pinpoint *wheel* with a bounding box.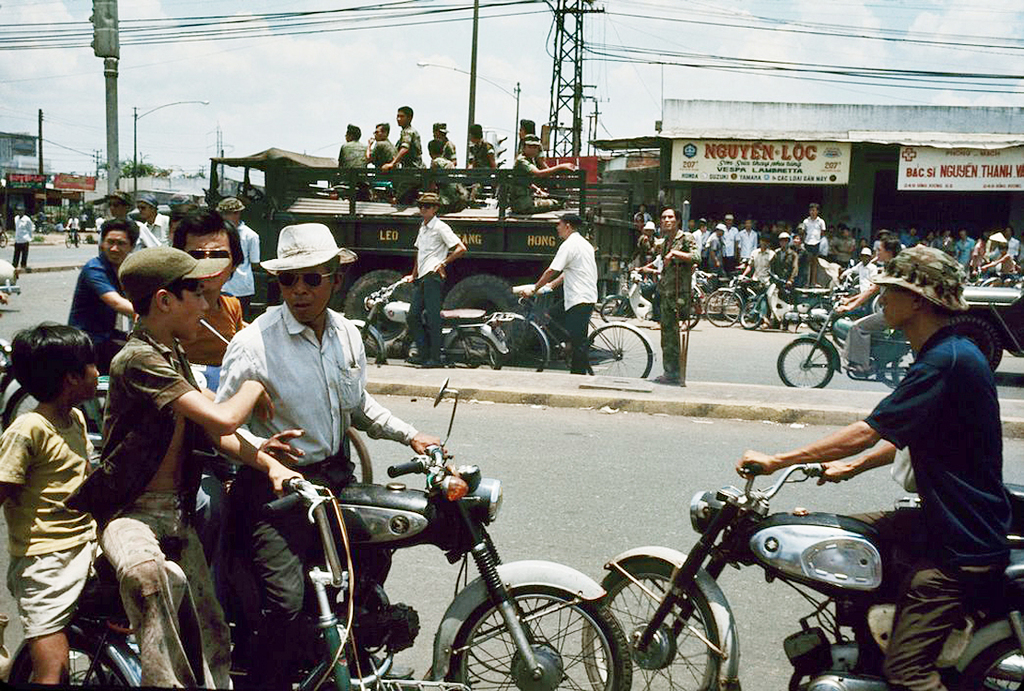
detection(740, 298, 761, 329).
